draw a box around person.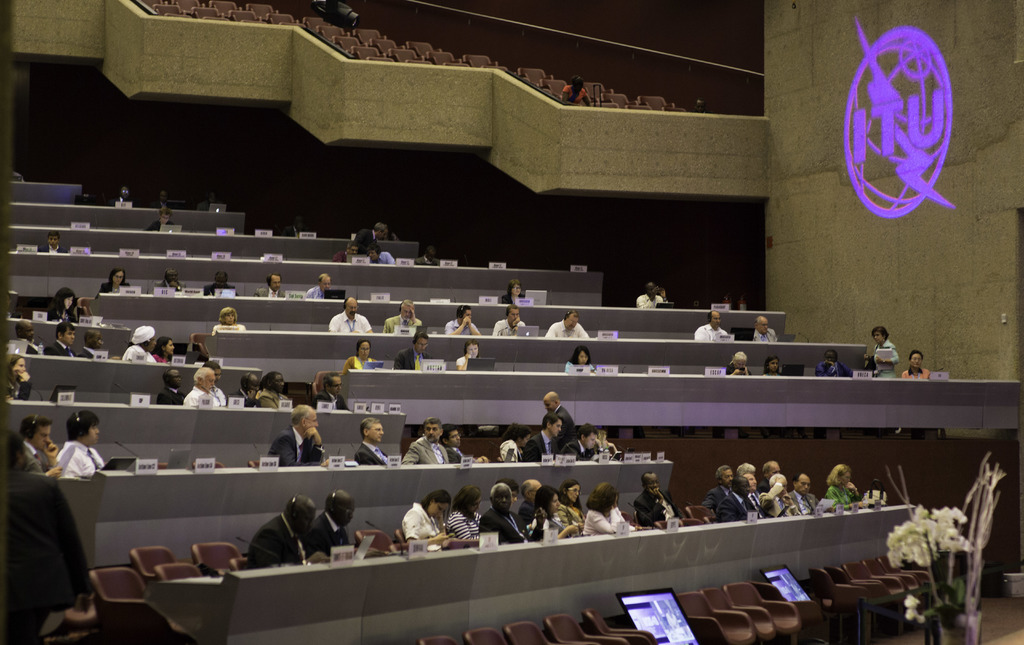
{"left": 554, "top": 418, "right": 607, "bottom": 455}.
